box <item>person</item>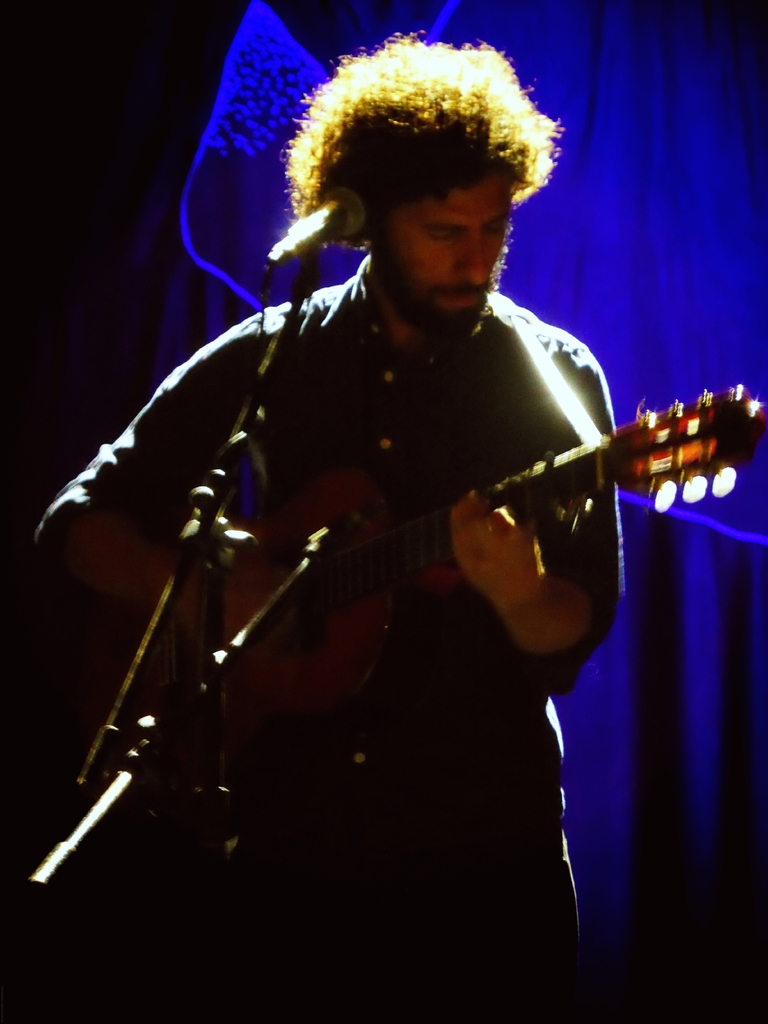
left=56, top=25, right=682, bottom=1023
